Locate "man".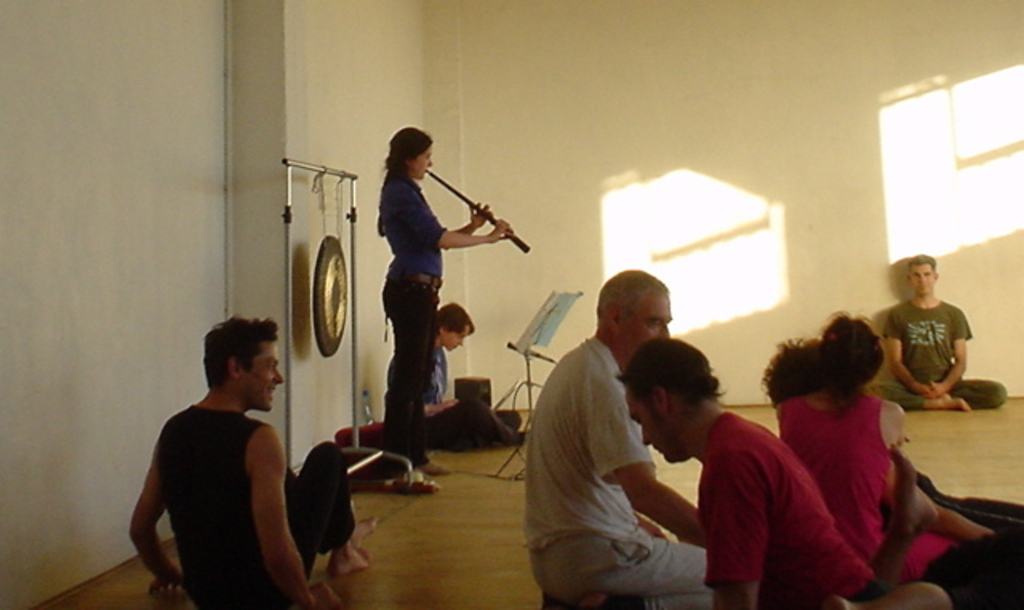
Bounding box: (613,335,874,608).
